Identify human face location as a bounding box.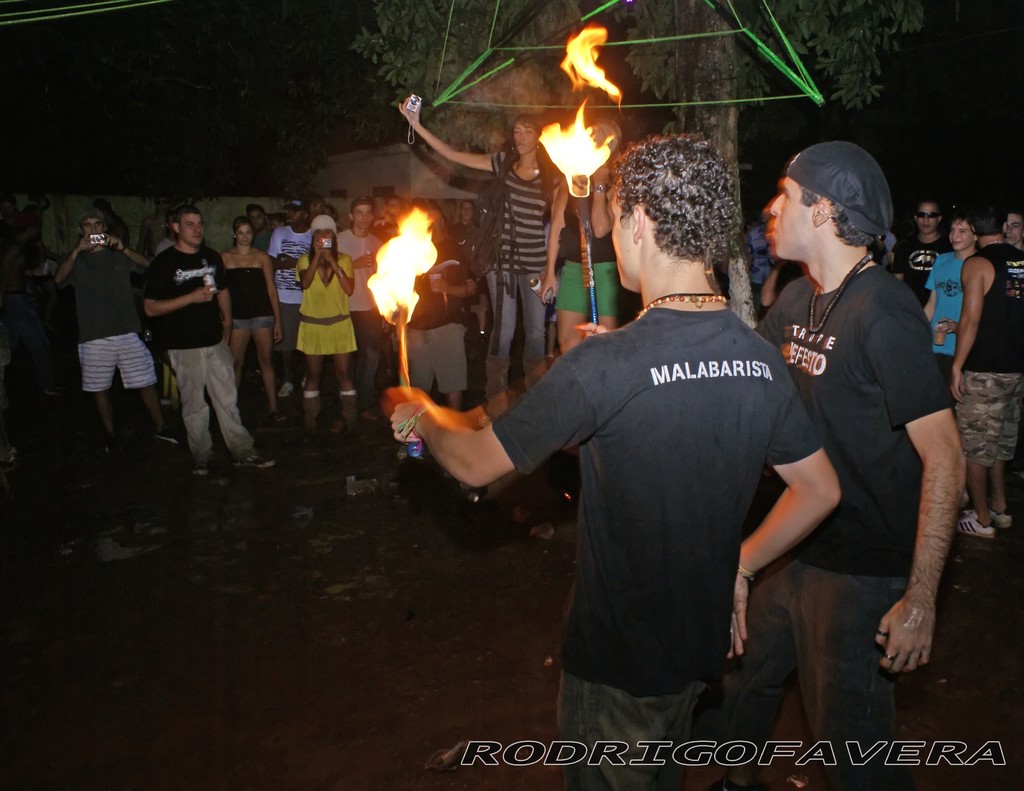
BBox(1005, 211, 1023, 245).
